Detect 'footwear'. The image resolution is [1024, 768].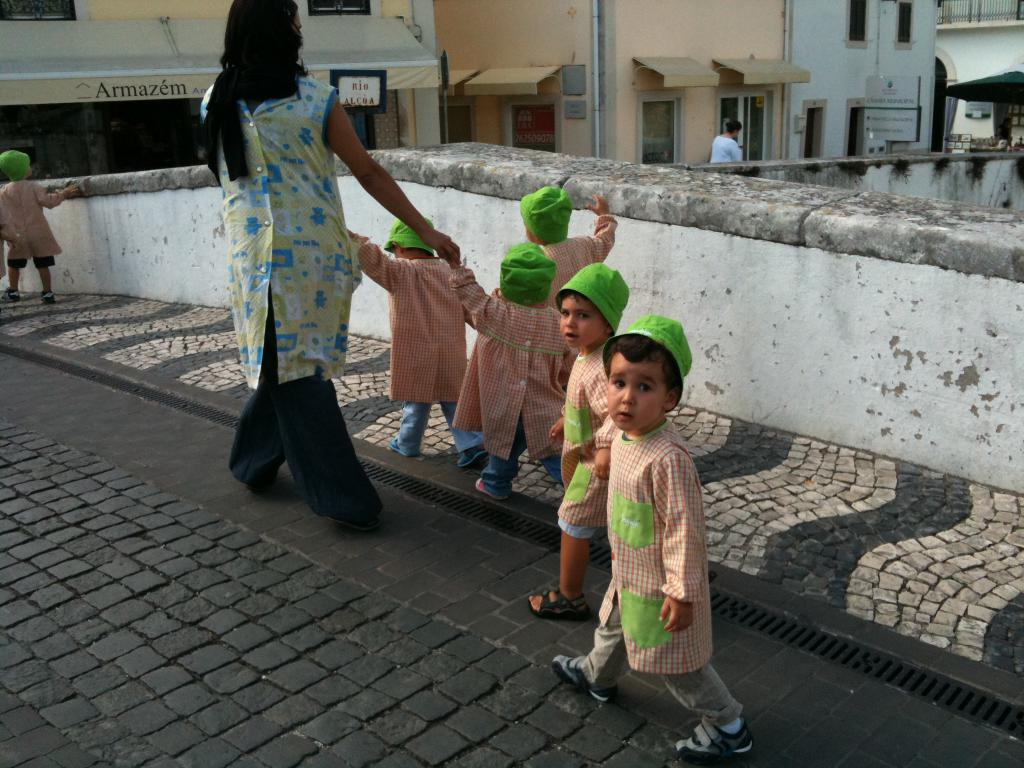
{"x1": 554, "y1": 656, "x2": 616, "y2": 701}.
